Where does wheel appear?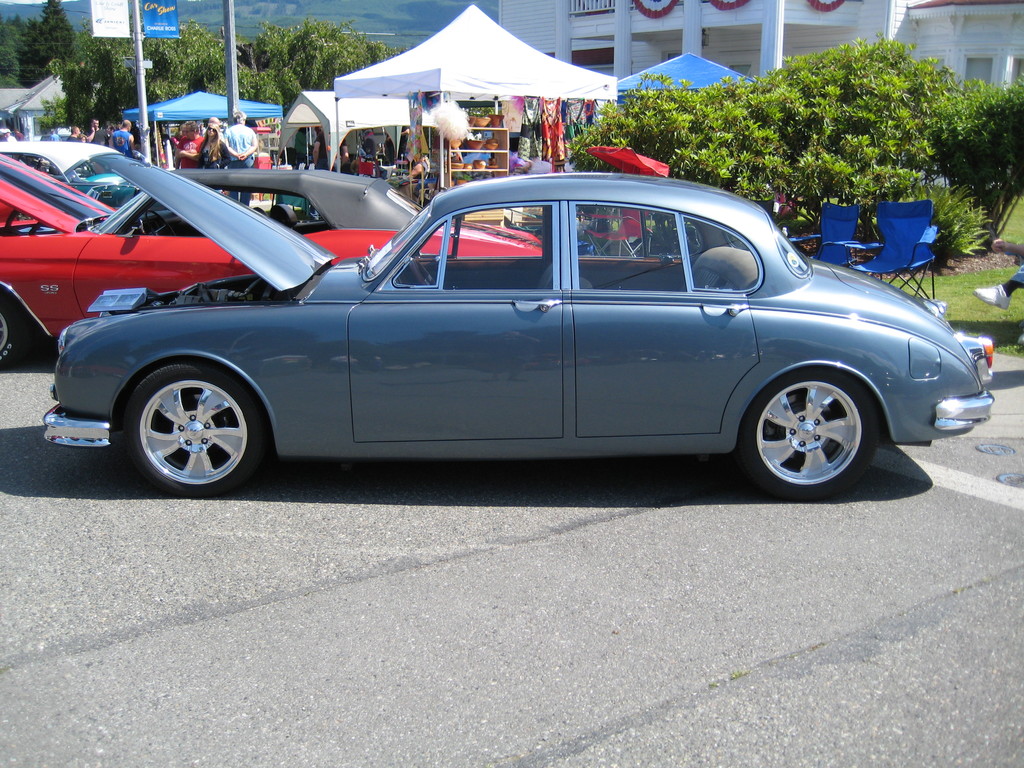
Appears at (411,260,436,285).
